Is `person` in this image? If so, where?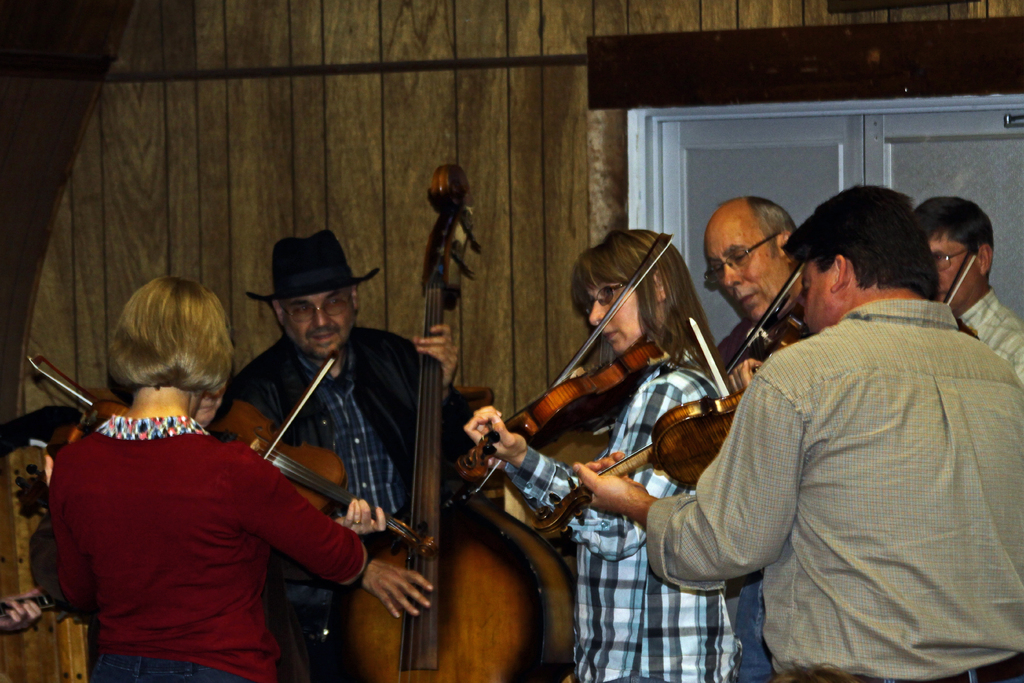
Yes, at [700,194,814,363].
